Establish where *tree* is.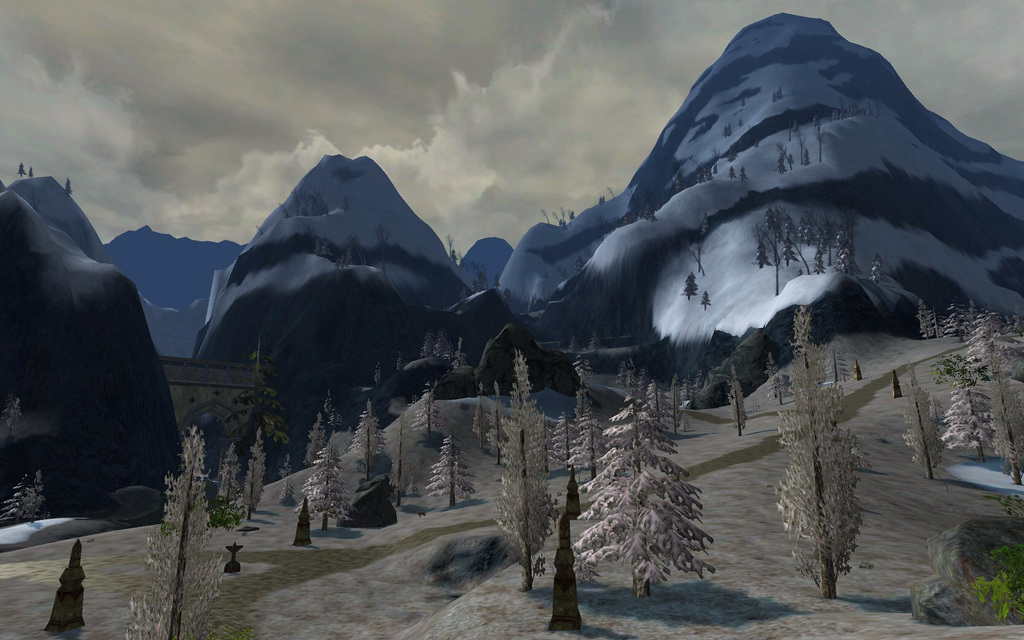
Established at [127,426,229,639].
